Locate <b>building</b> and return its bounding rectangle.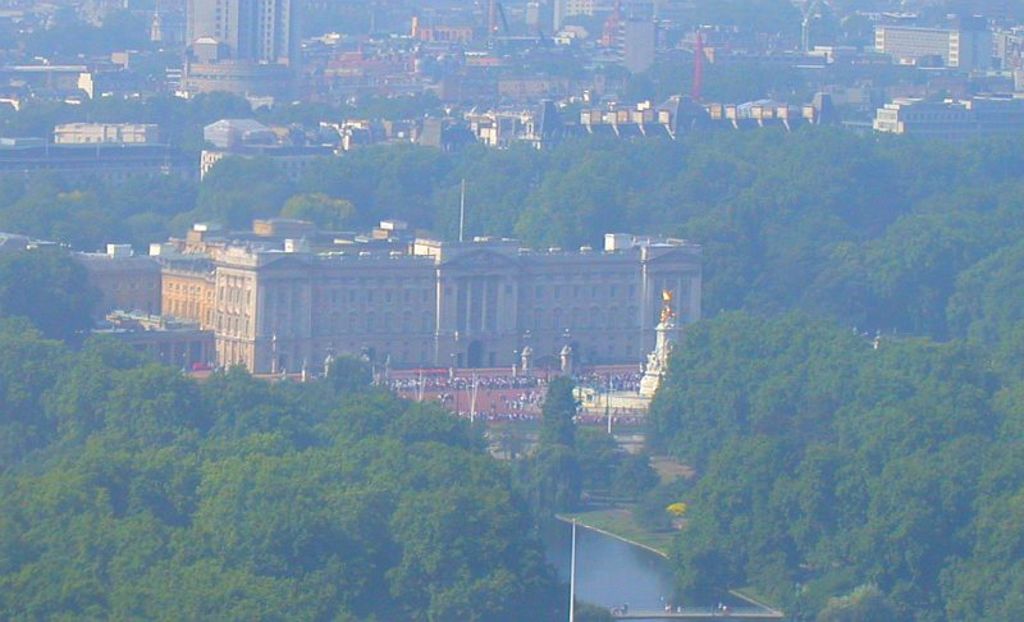
crop(873, 95, 1023, 134).
